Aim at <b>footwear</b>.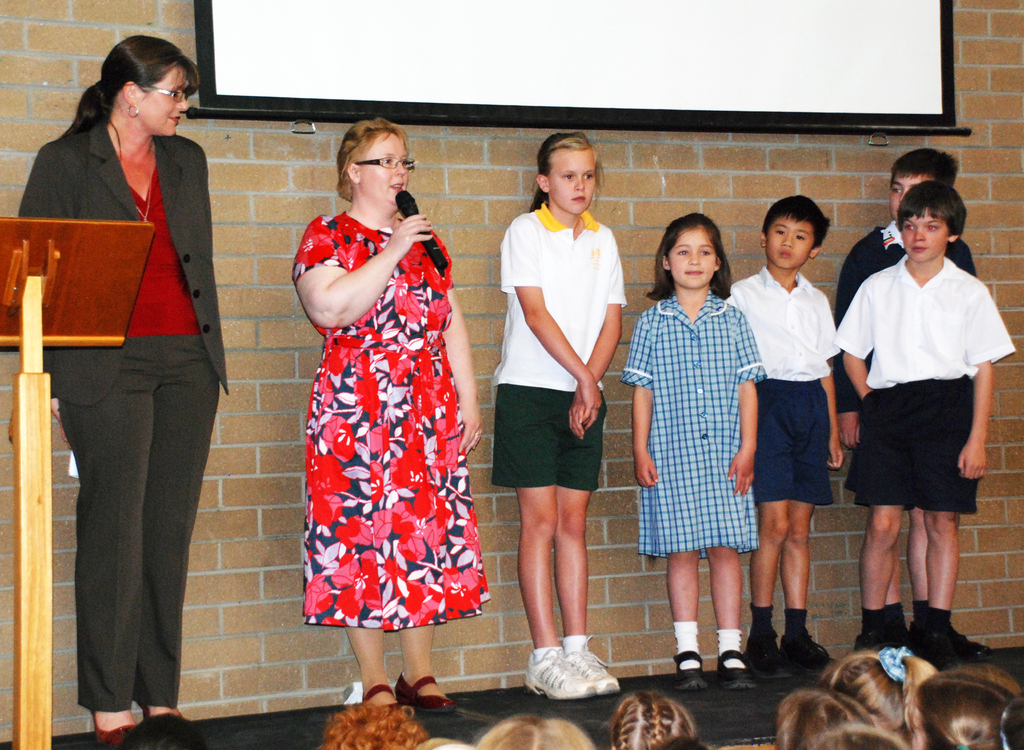
Aimed at x1=563, y1=631, x2=620, y2=701.
